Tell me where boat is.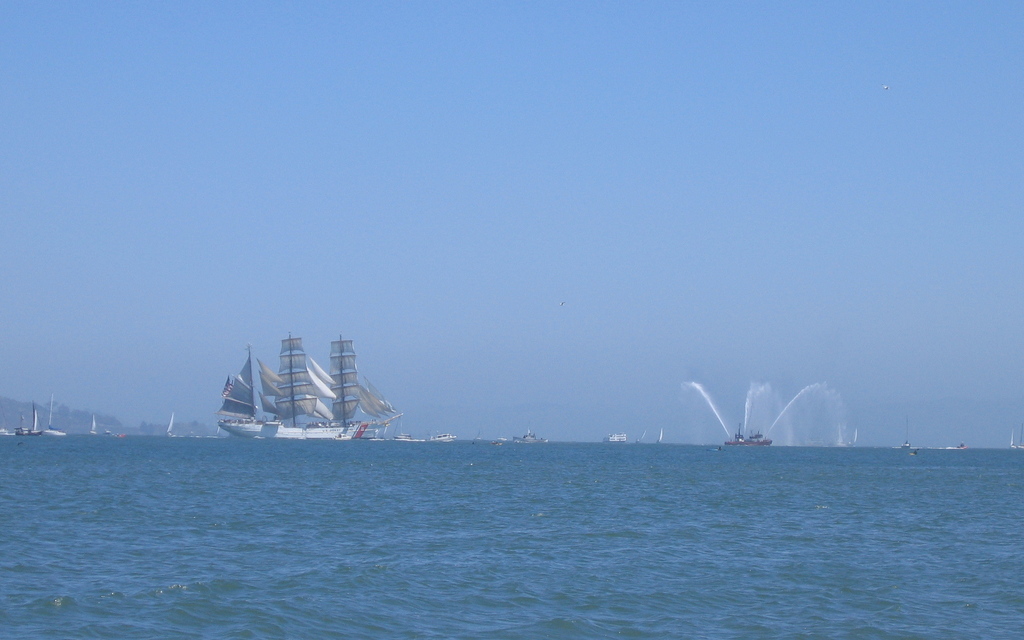
boat is at rect(215, 334, 422, 450).
